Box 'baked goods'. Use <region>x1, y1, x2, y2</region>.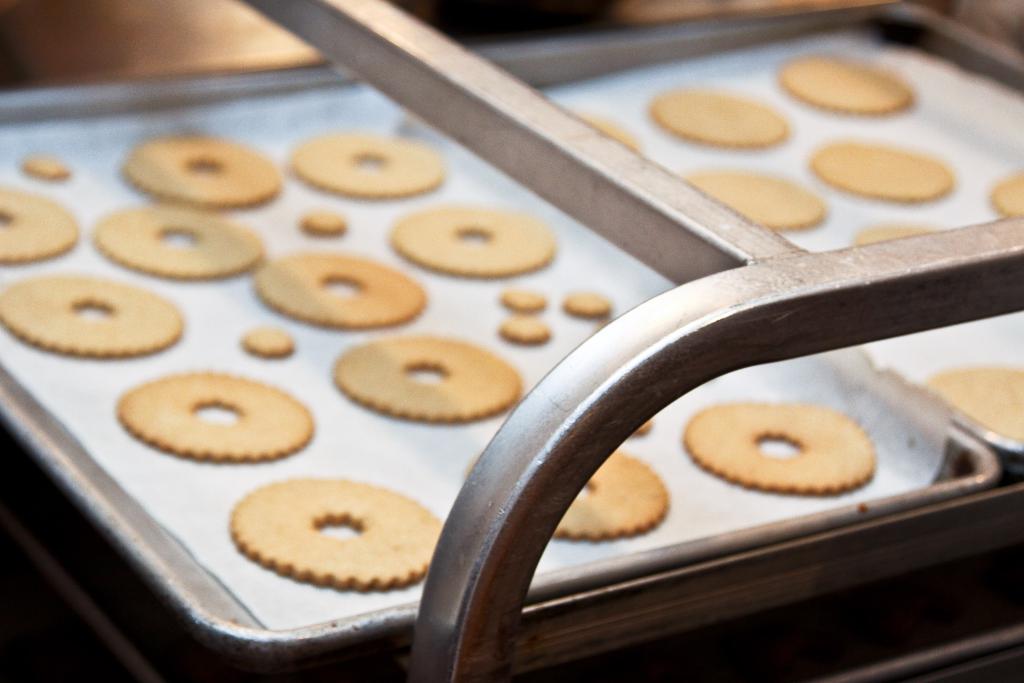
<region>460, 445, 668, 545</region>.
